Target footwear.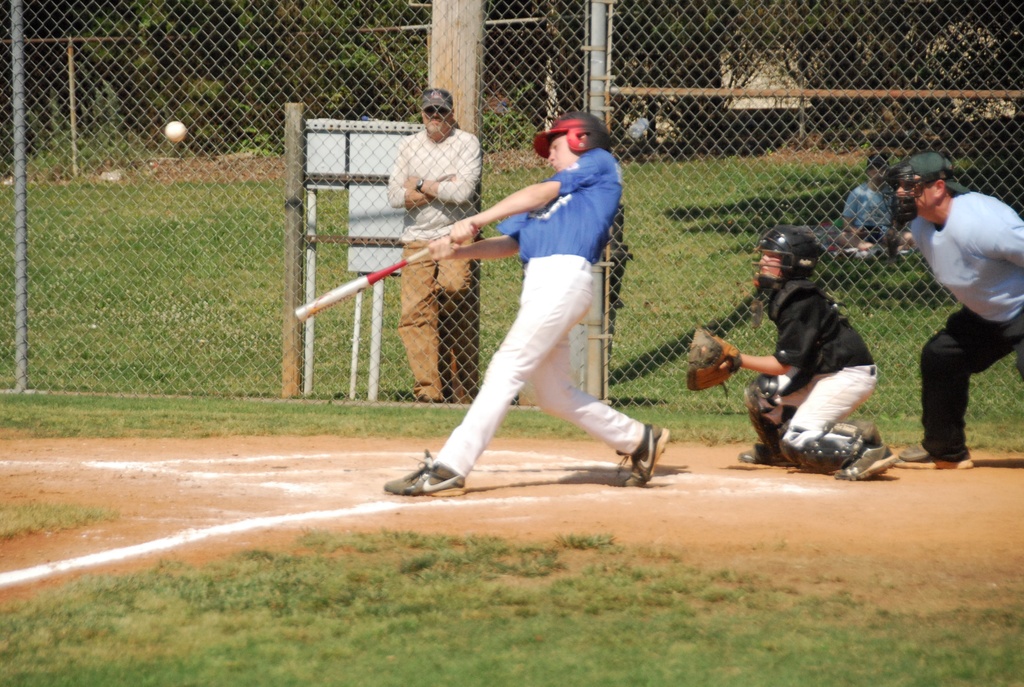
Target region: x1=392 y1=446 x2=467 y2=505.
